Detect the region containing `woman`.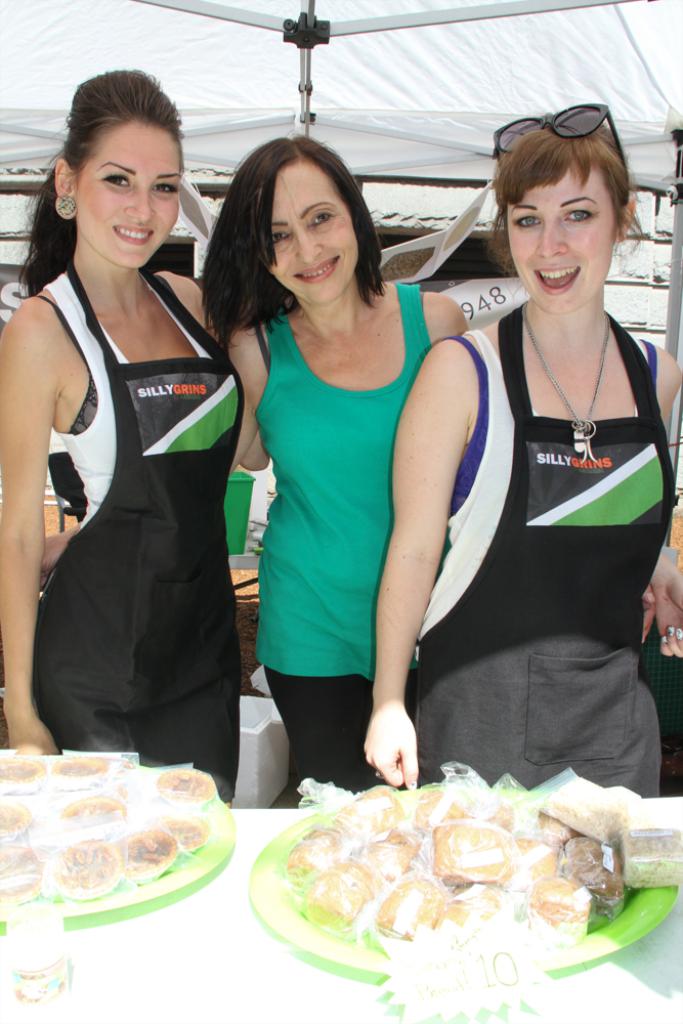
BBox(46, 130, 654, 801).
